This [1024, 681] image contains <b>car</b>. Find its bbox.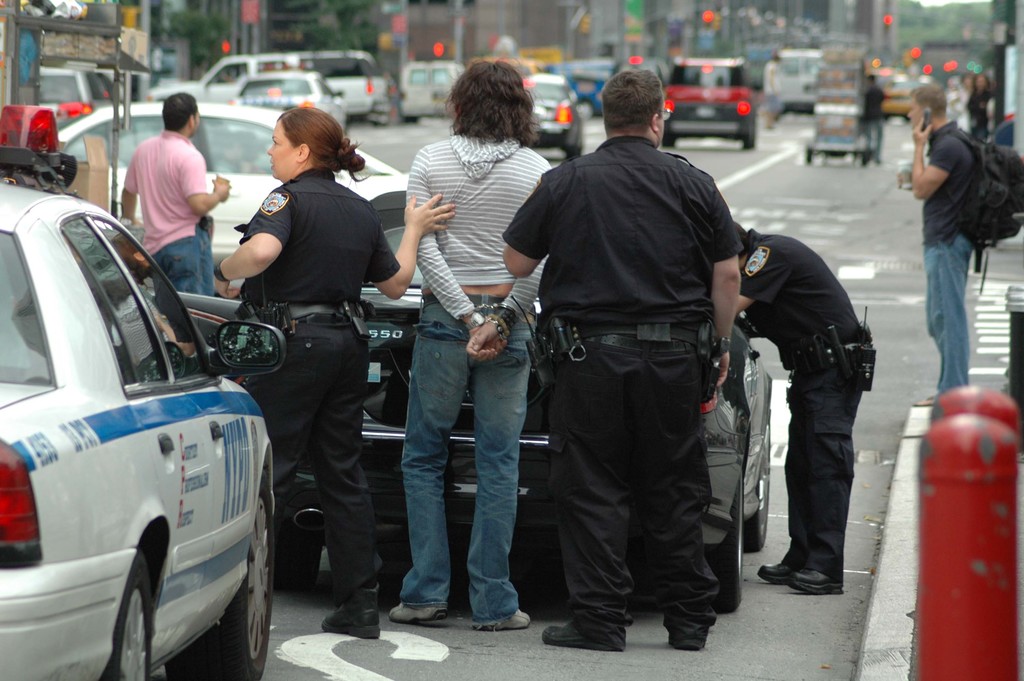
region(164, 53, 302, 111).
